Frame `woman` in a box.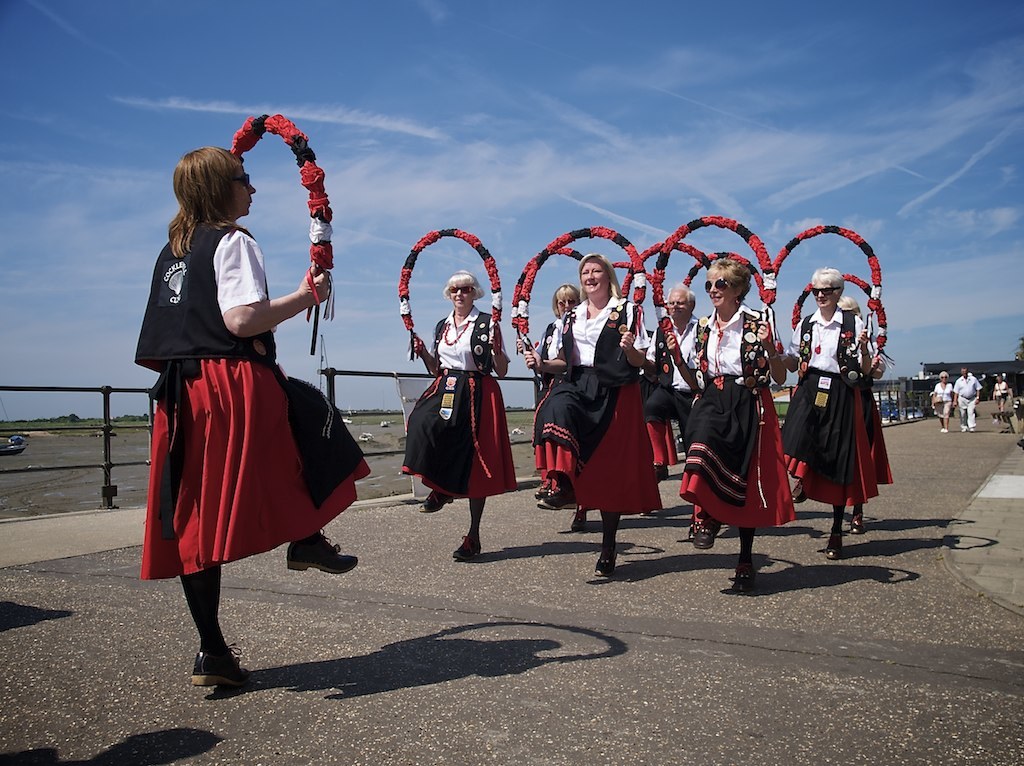
pyautogui.locateOnScreen(402, 272, 507, 560).
